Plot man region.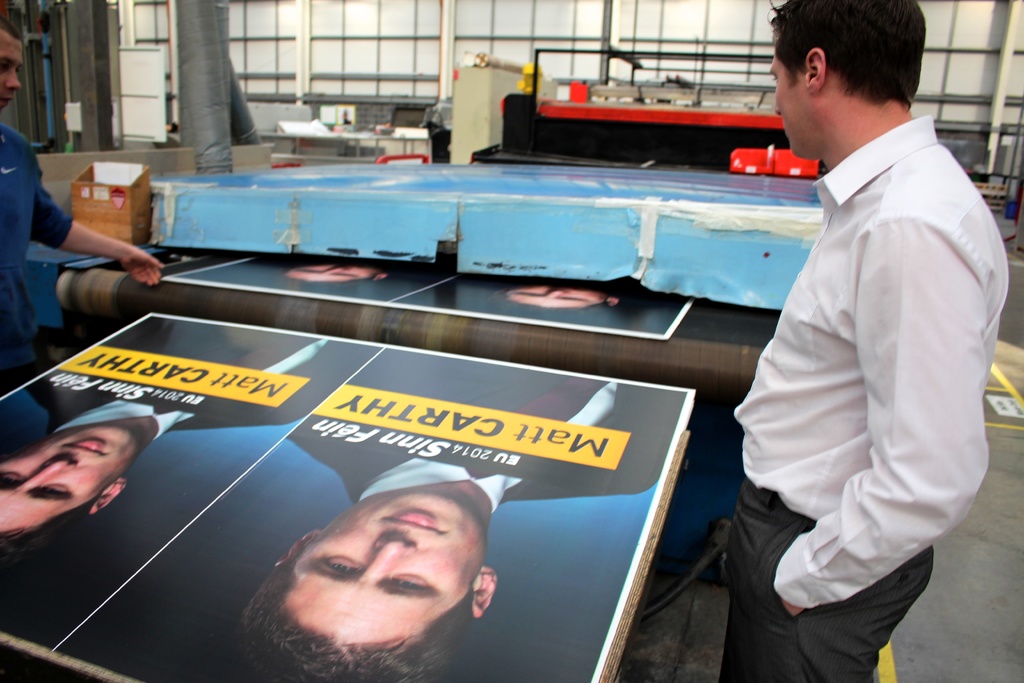
Plotted at x1=239, y1=342, x2=687, y2=682.
